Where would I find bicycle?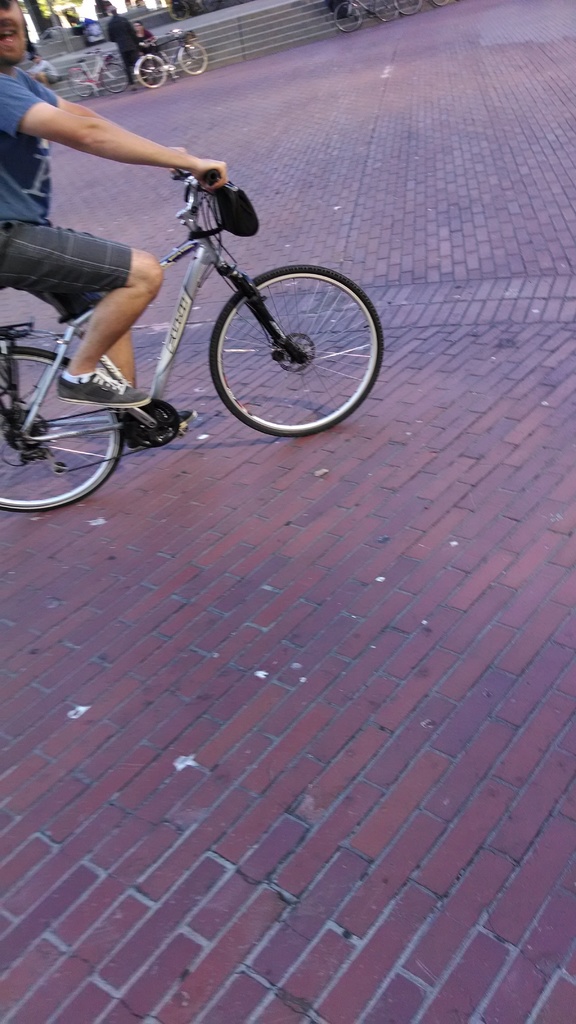
At region(167, 0, 220, 20).
